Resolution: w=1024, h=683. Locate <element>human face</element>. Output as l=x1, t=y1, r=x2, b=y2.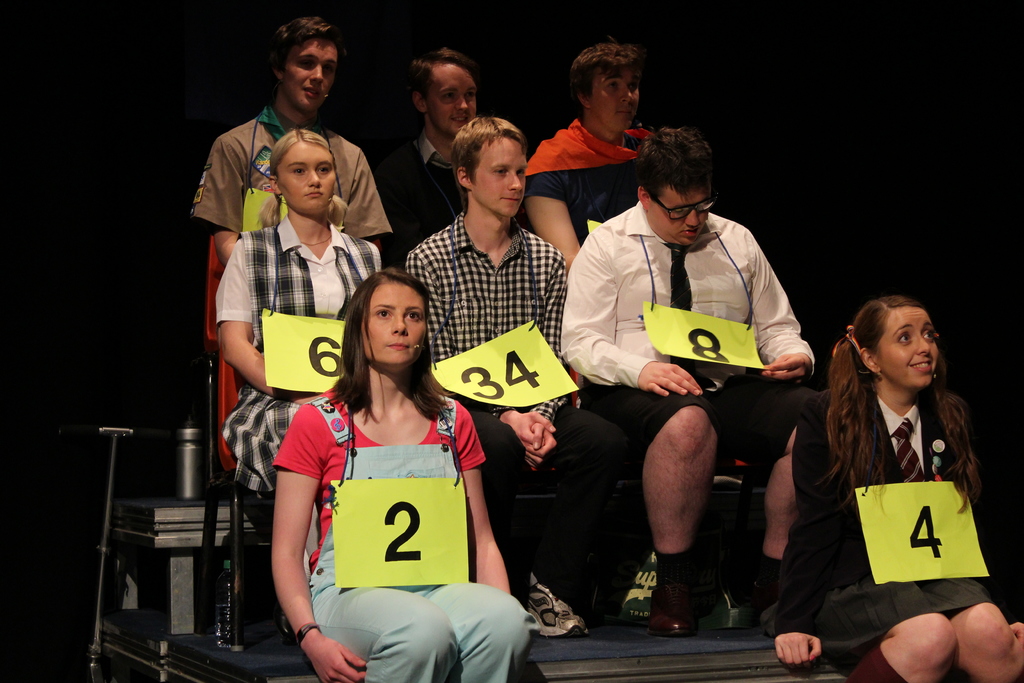
l=285, t=43, r=340, b=108.
